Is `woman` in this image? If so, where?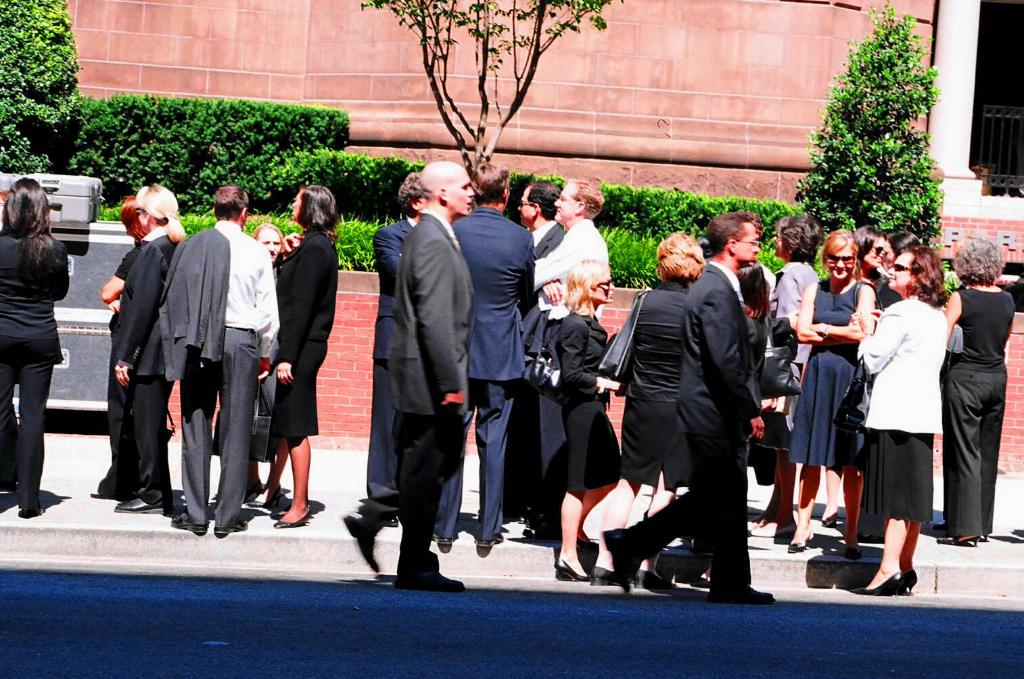
Yes, at detection(0, 177, 68, 517).
